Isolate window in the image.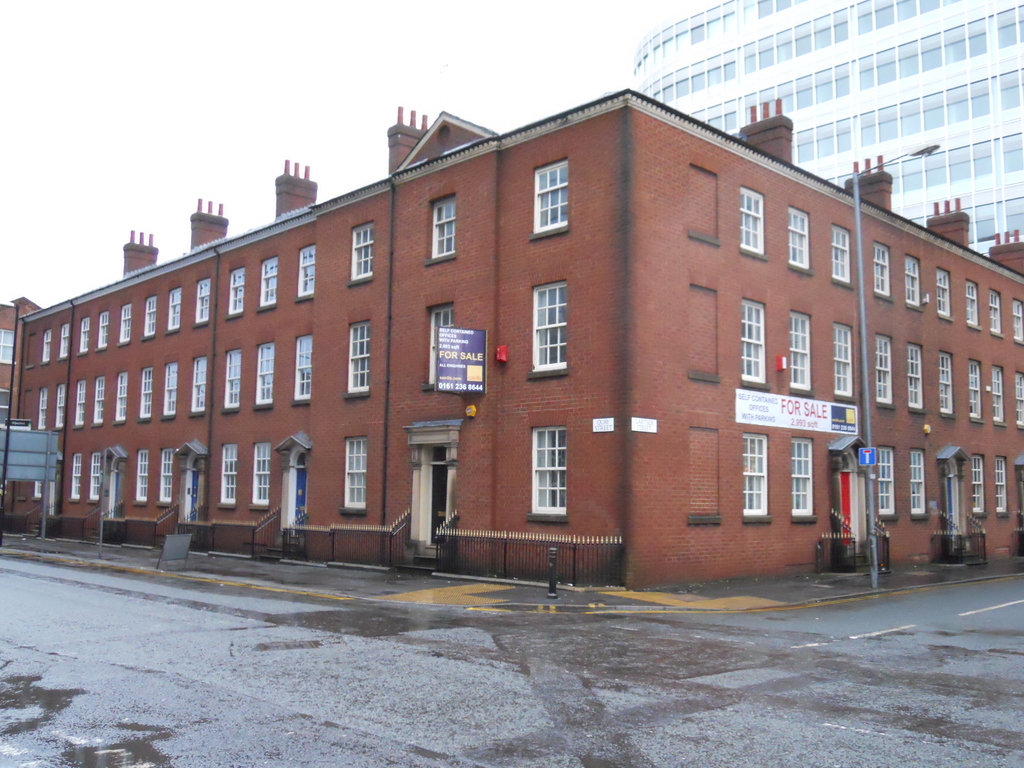
Isolated region: [left=788, top=310, right=813, bottom=397].
